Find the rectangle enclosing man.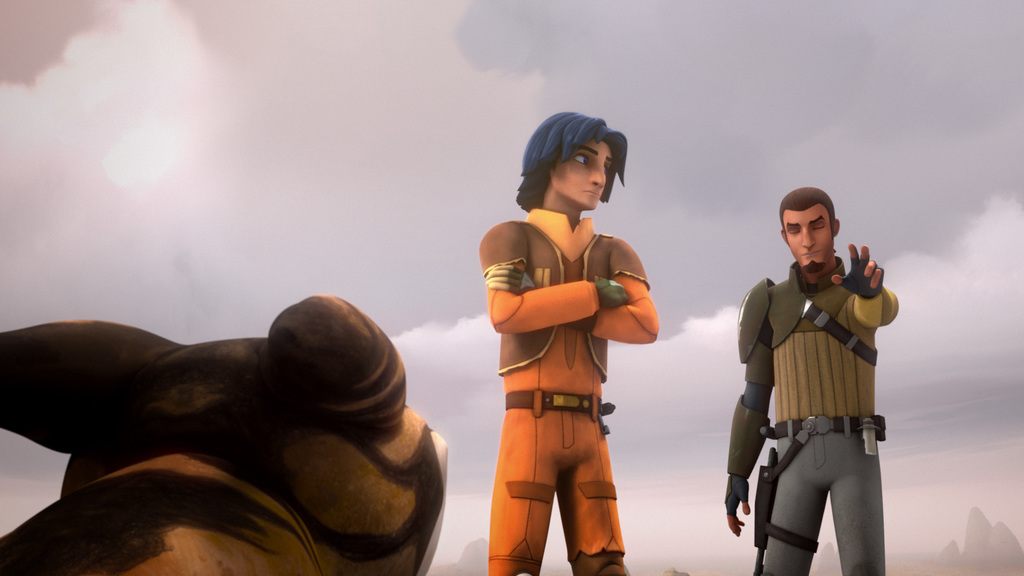
(left=479, top=109, right=659, bottom=575).
